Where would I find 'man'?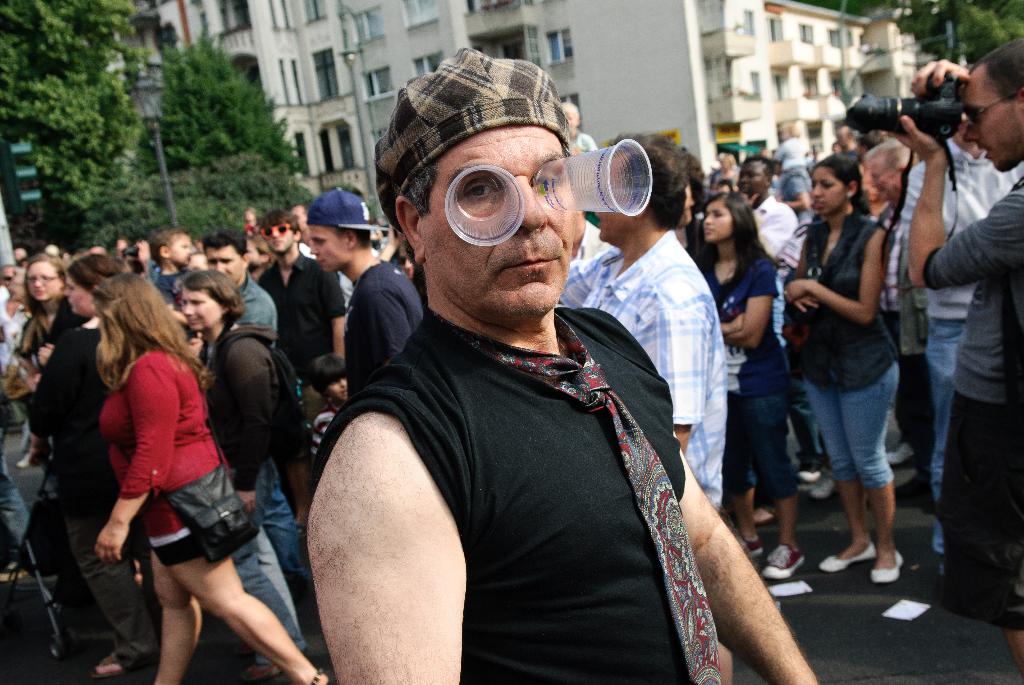
At bbox=[201, 227, 301, 594].
